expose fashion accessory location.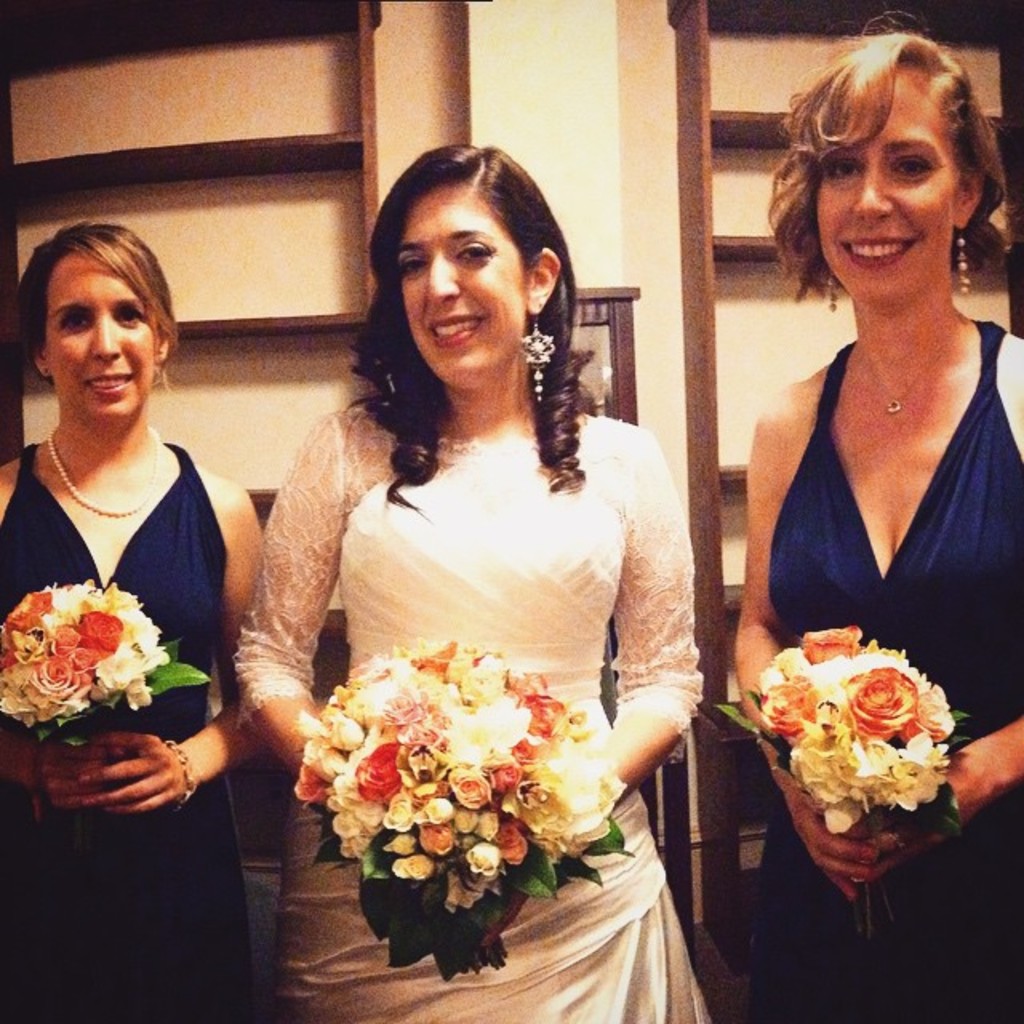
Exposed at pyautogui.locateOnScreen(154, 339, 165, 362).
